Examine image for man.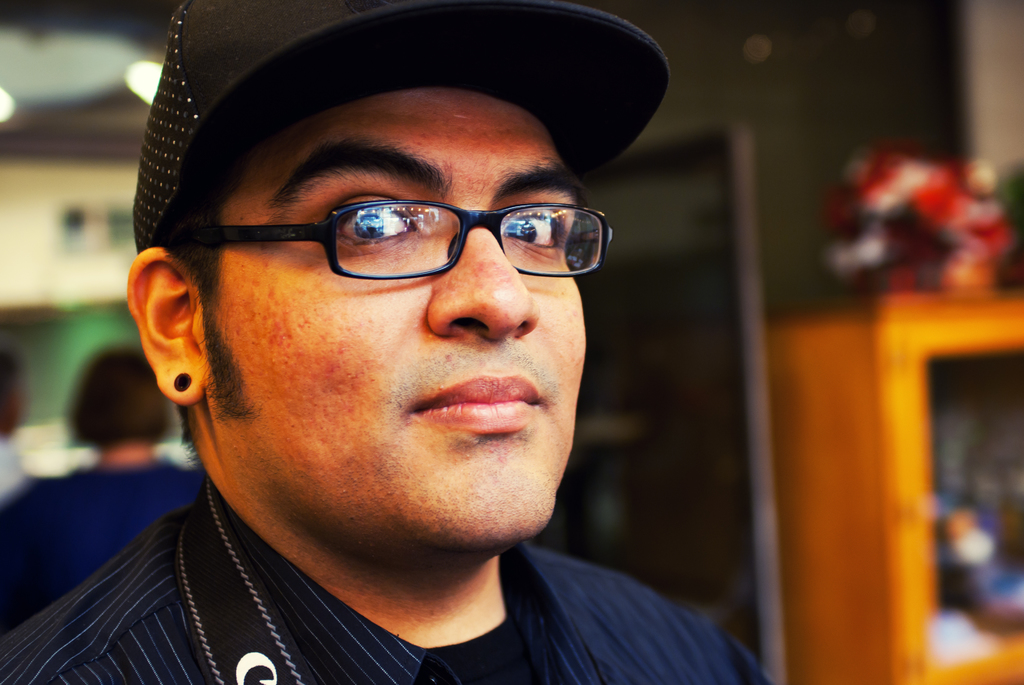
Examination result: <bbox>0, 22, 794, 679</bbox>.
